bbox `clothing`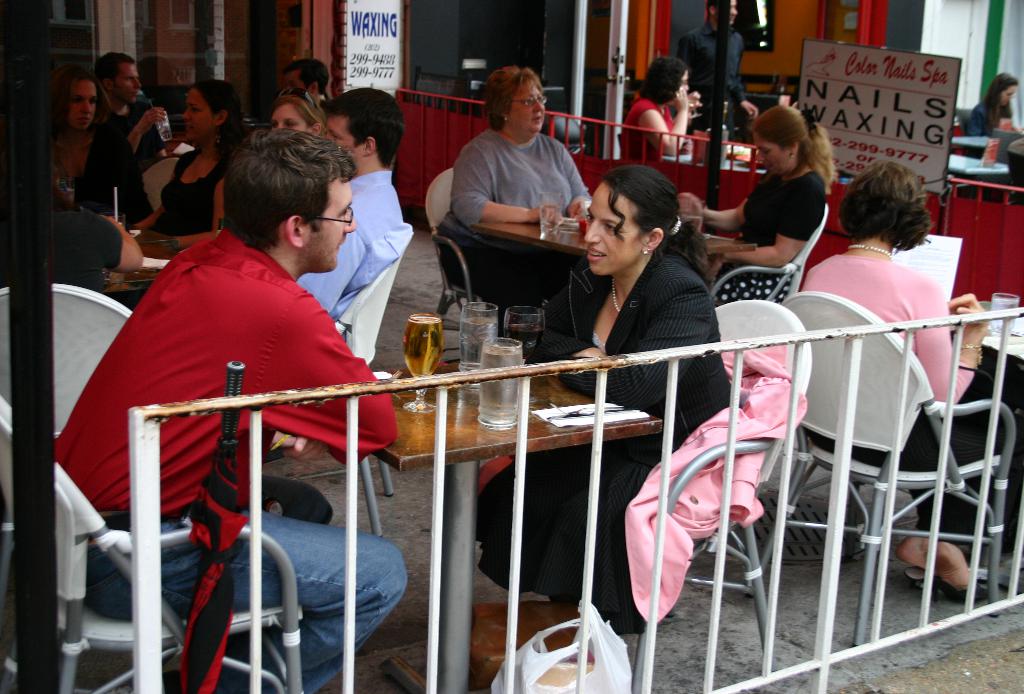
x1=966, y1=100, x2=1018, y2=160
